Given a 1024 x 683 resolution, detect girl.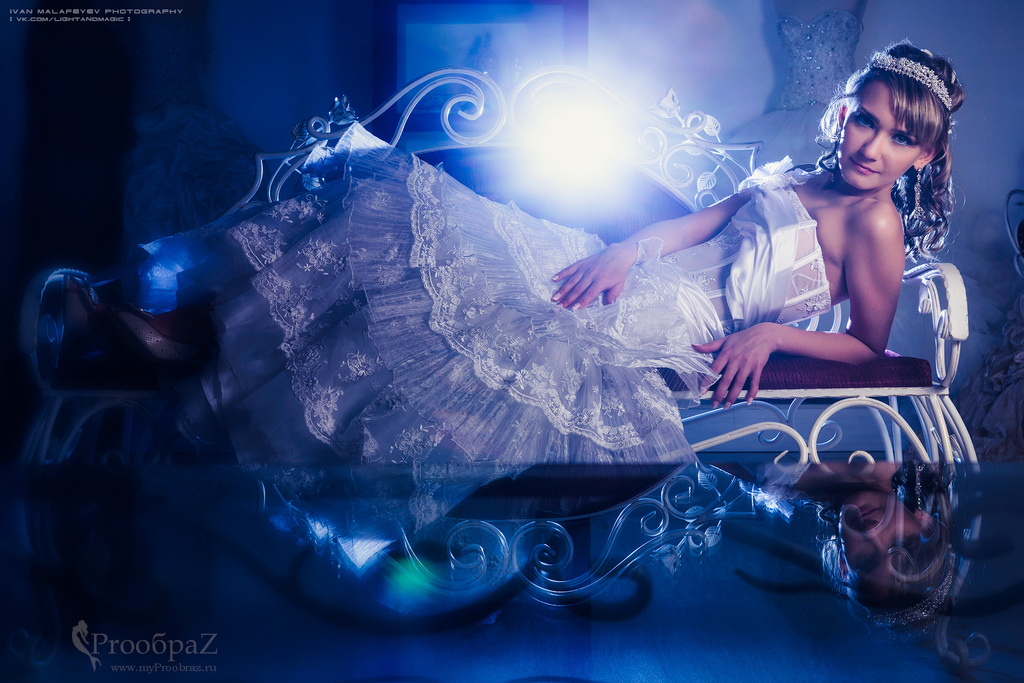
bbox(88, 40, 966, 464).
